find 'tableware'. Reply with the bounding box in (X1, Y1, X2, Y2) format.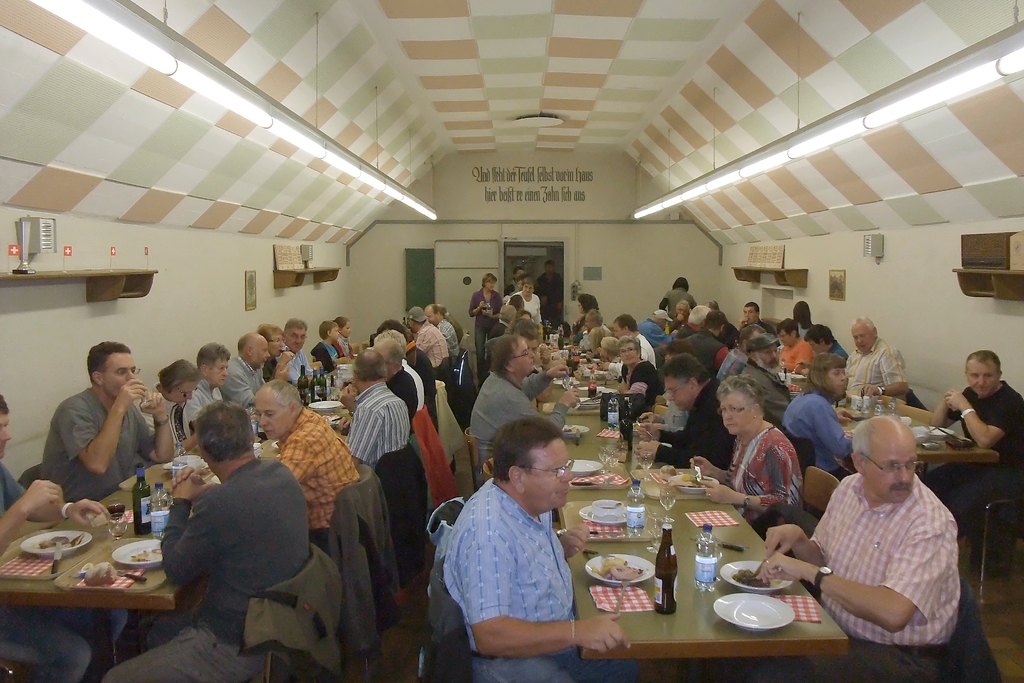
(726, 582, 794, 651).
